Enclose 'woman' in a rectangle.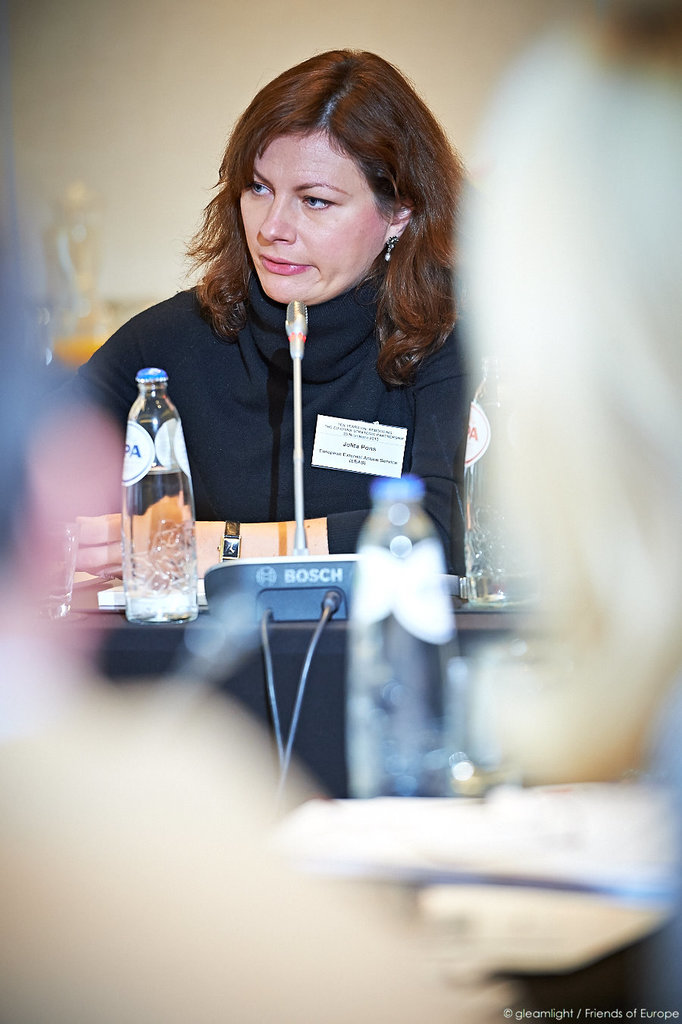
rect(102, 65, 508, 636).
